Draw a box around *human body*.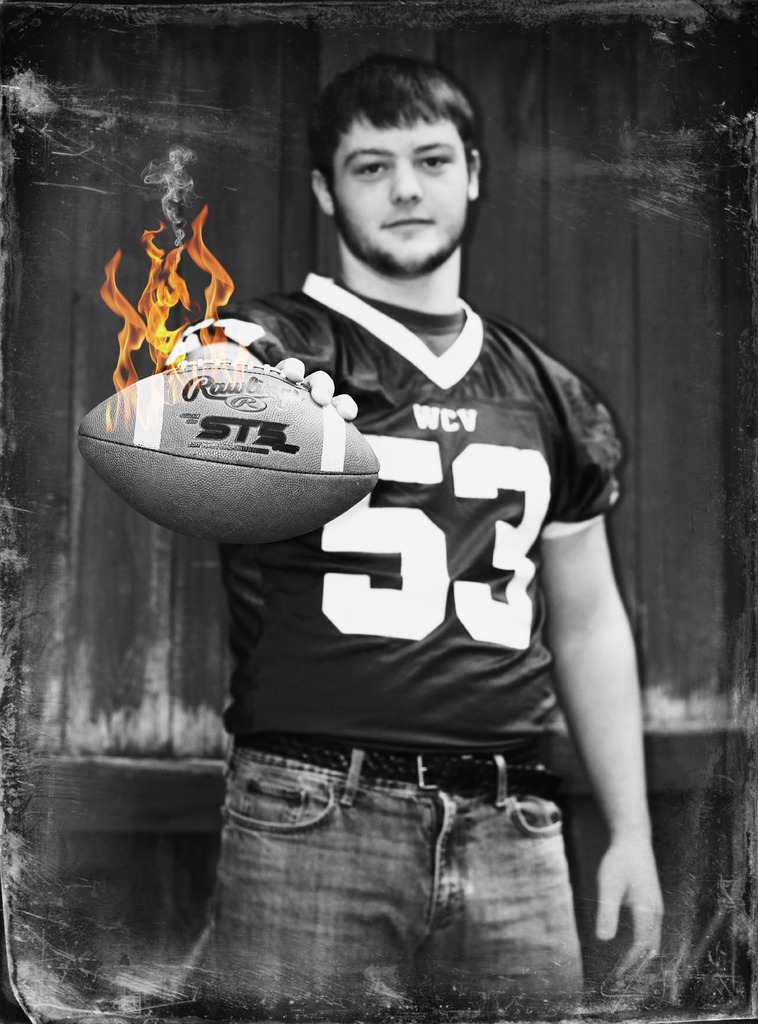
l=180, t=48, r=671, b=1000.
